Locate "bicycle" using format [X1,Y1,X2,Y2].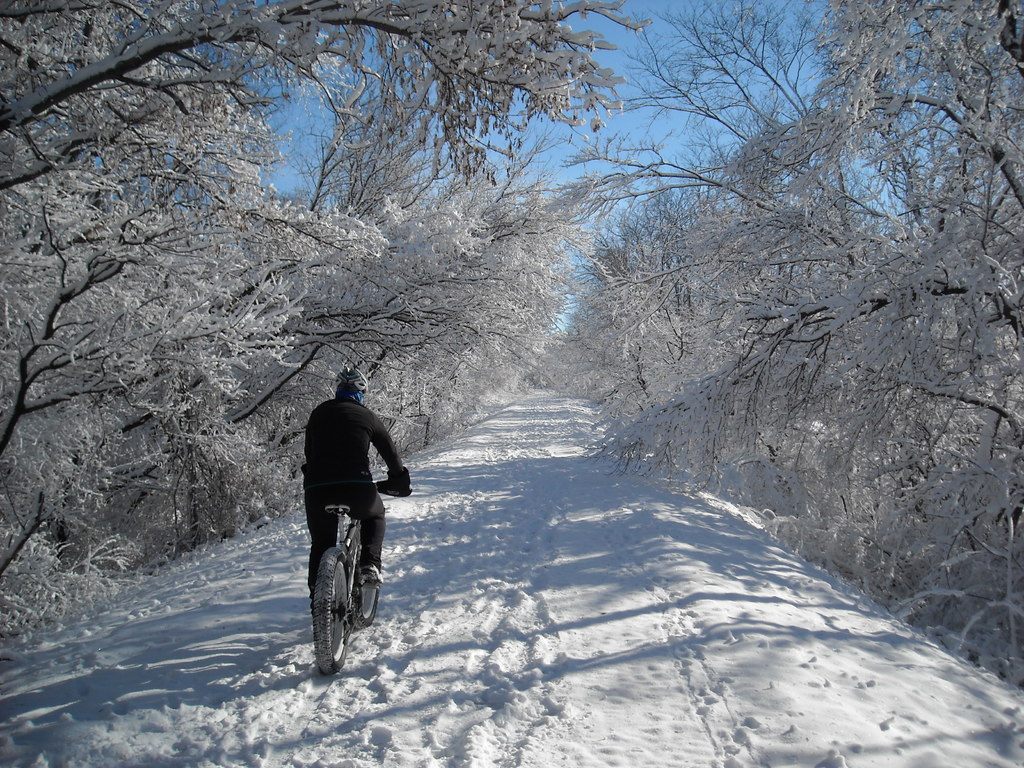
[302,465,383,671].
